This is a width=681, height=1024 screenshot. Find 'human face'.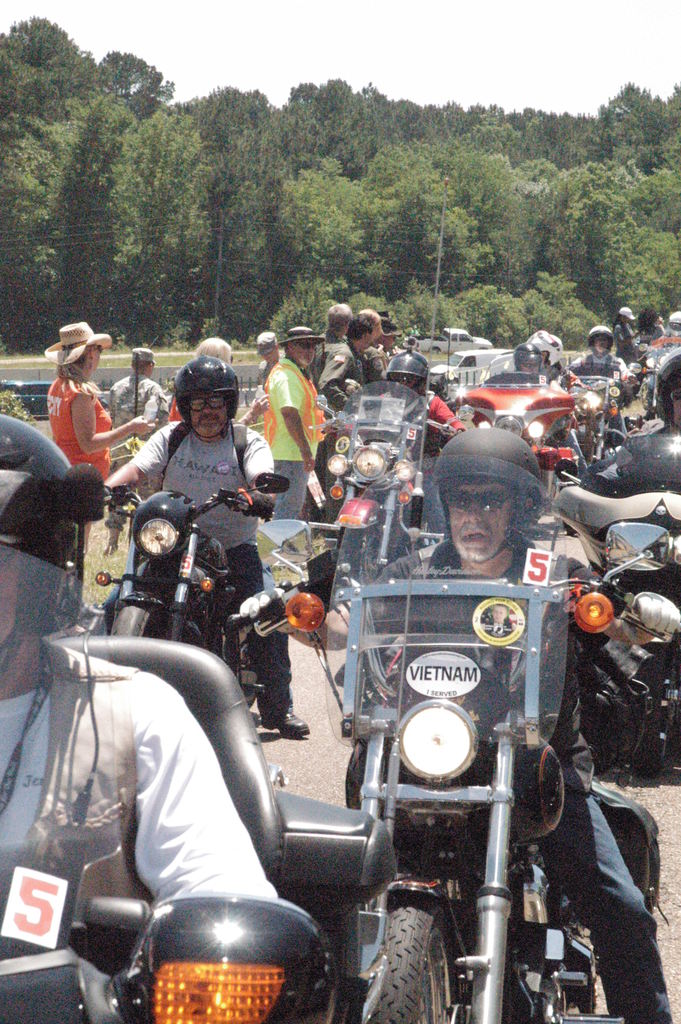
Bounding box: {"left": 390, "top": 374, "right": 413, "bottom": 393}.
